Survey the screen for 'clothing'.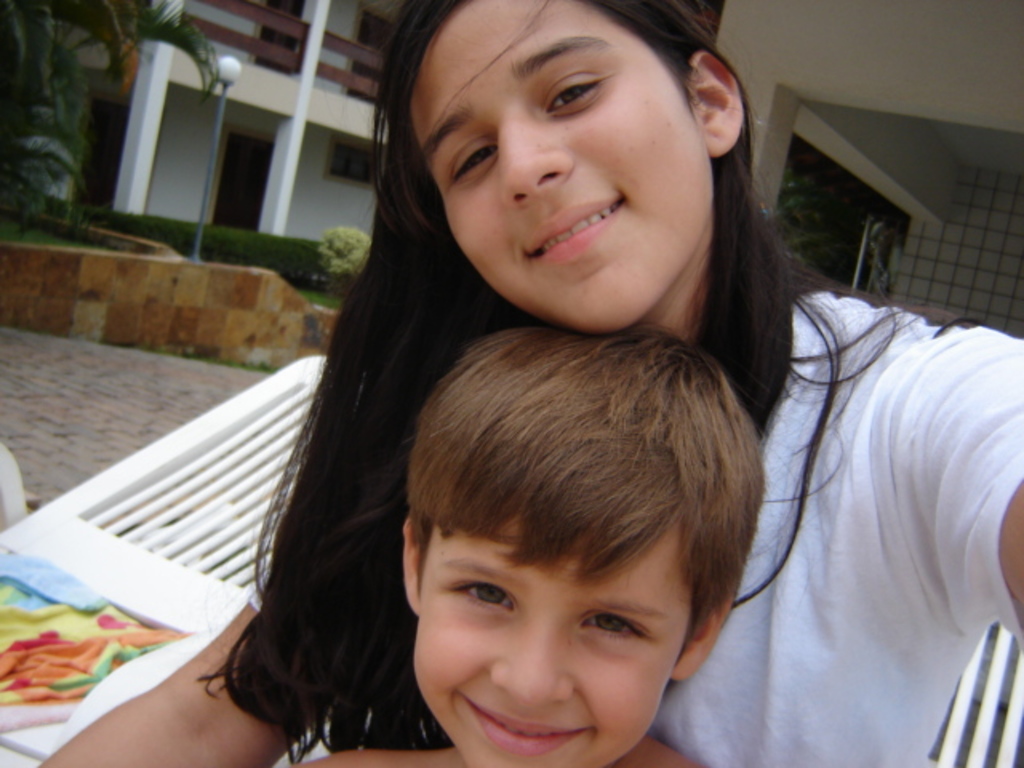
Survey found: (685, 210, 1006, 750).
